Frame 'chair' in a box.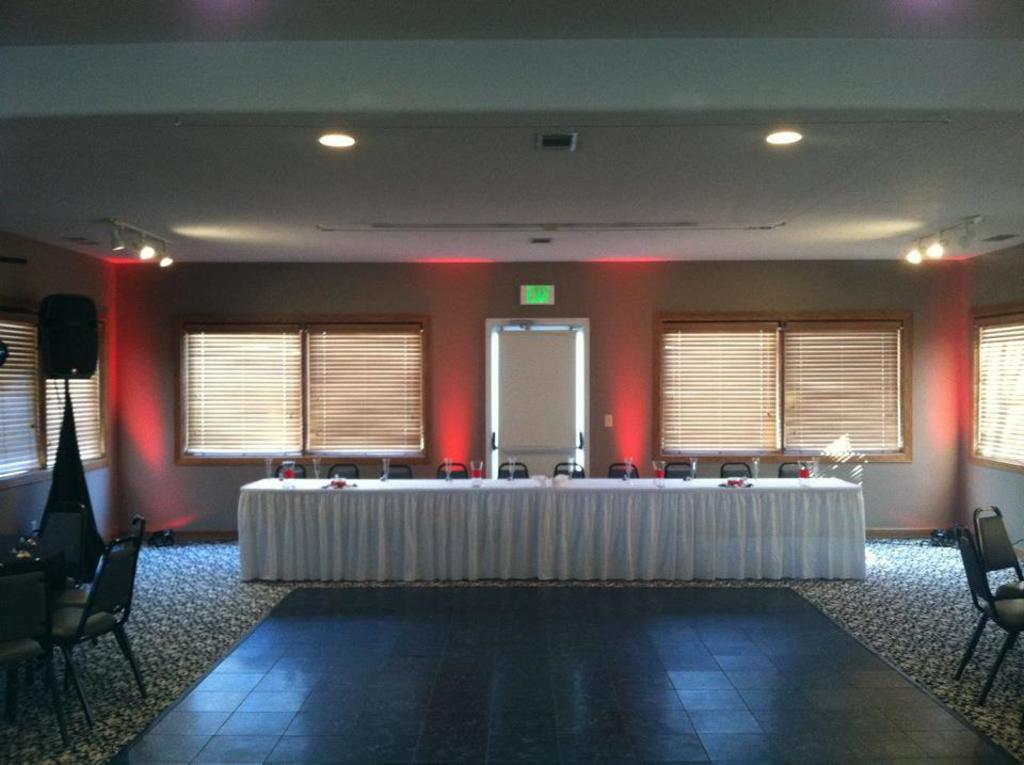
pyautogui.locateOnScreen(558, 461, 587, 478).
